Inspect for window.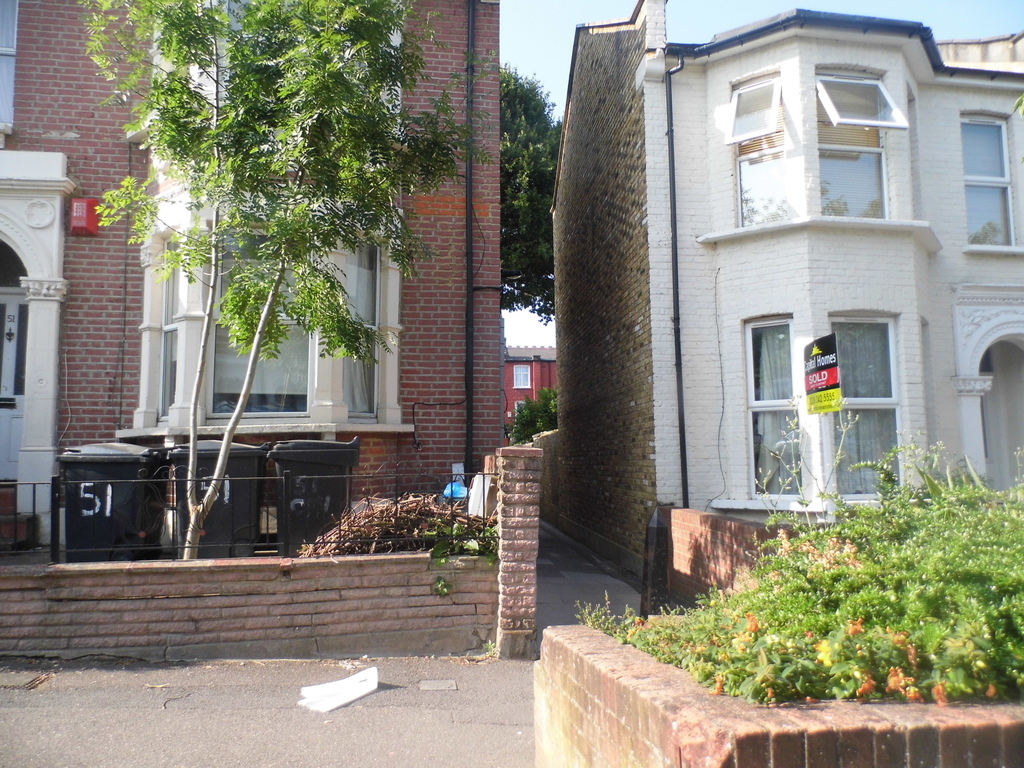
Inspection: l=509, t=366, r=530, b=387.
